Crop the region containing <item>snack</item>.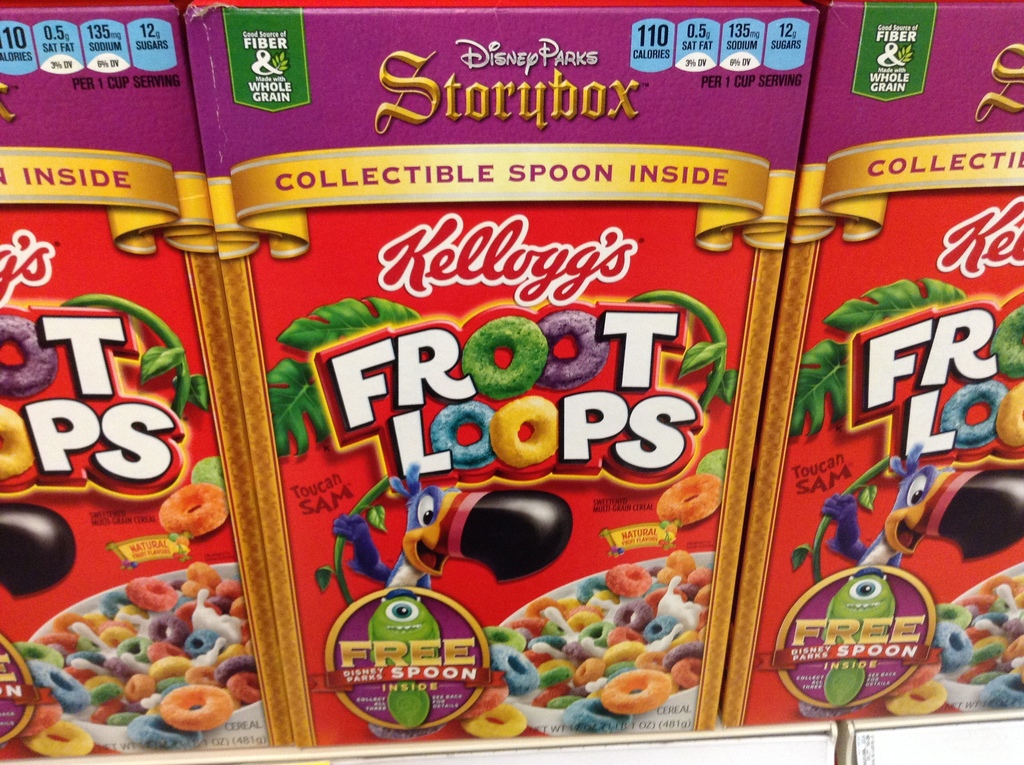
Crop region: left=0, top=405, right=40, bottom=481.
